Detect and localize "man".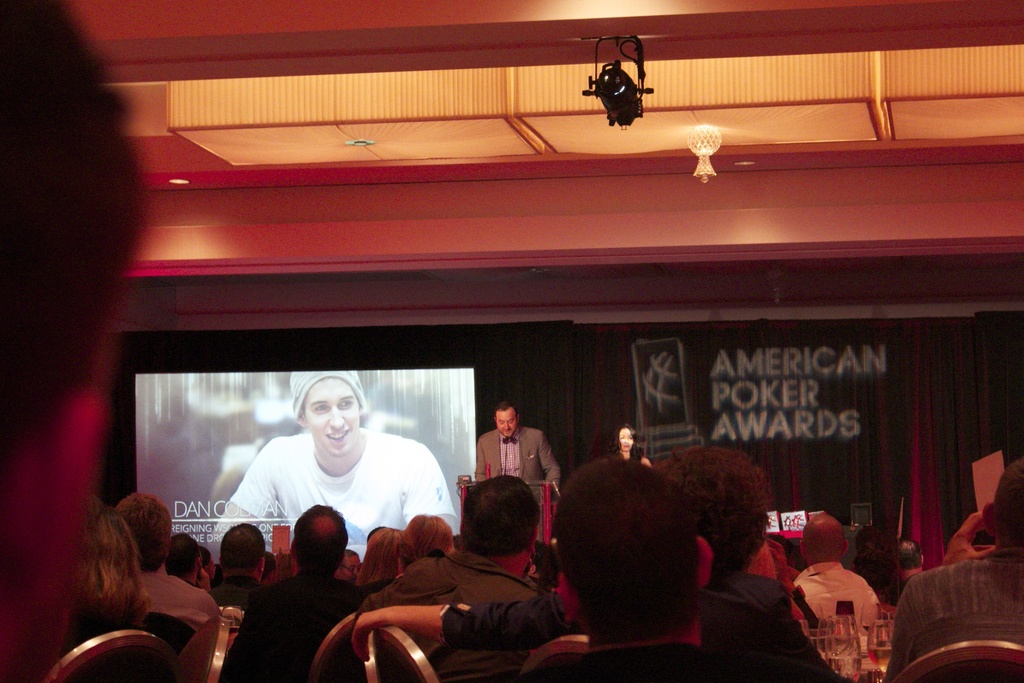
Localized at box(205, 521, 273, 618).
